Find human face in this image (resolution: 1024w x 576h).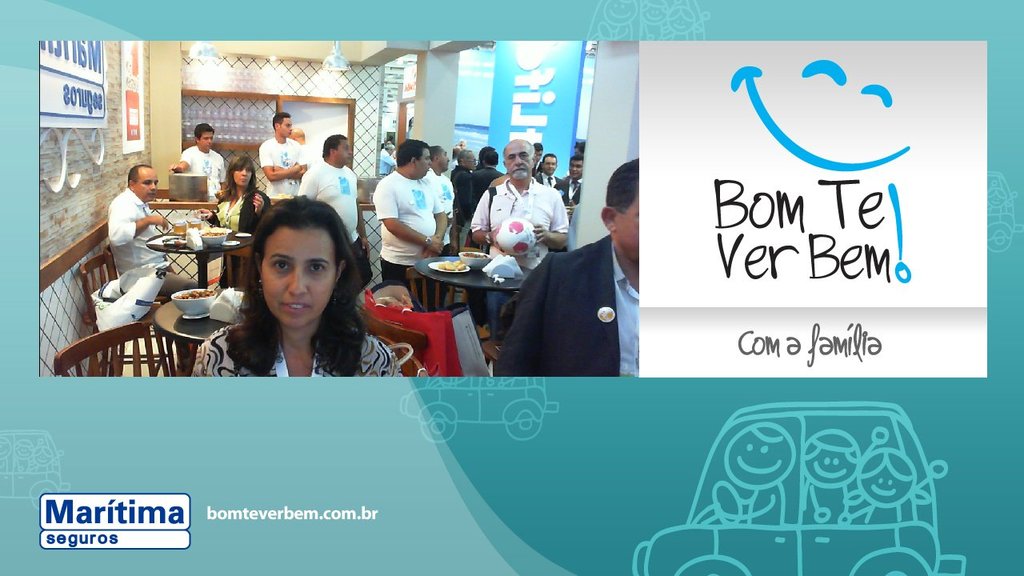
Rect(505, 143, 533, 178).
